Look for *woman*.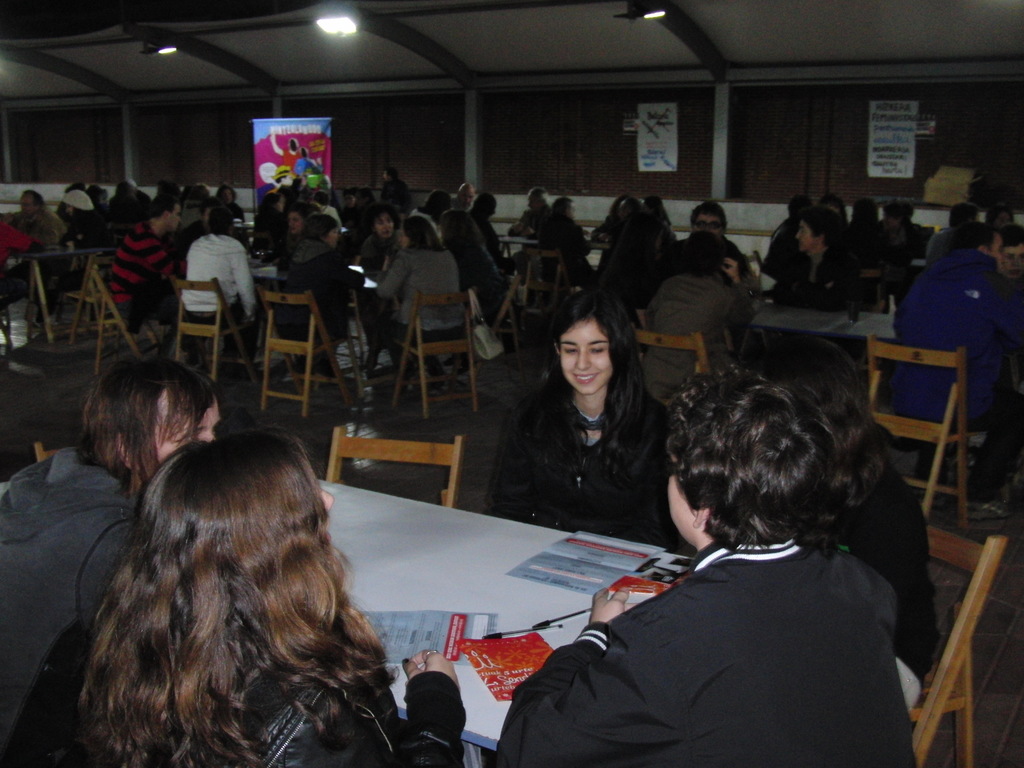
Found: pyautogui.locateOnScreen(985, 205, 1018, 223).
